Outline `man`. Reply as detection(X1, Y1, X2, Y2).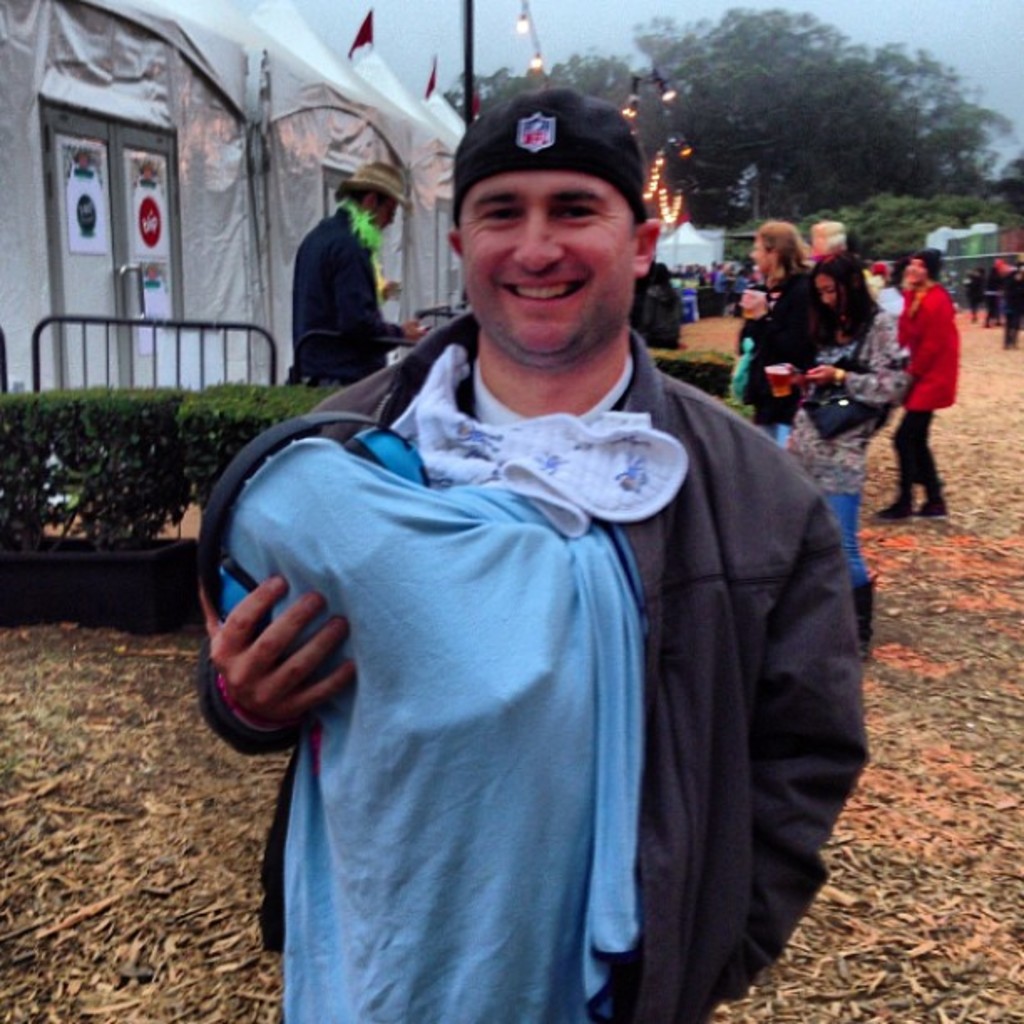
detection(870, 243, 960, 519).
